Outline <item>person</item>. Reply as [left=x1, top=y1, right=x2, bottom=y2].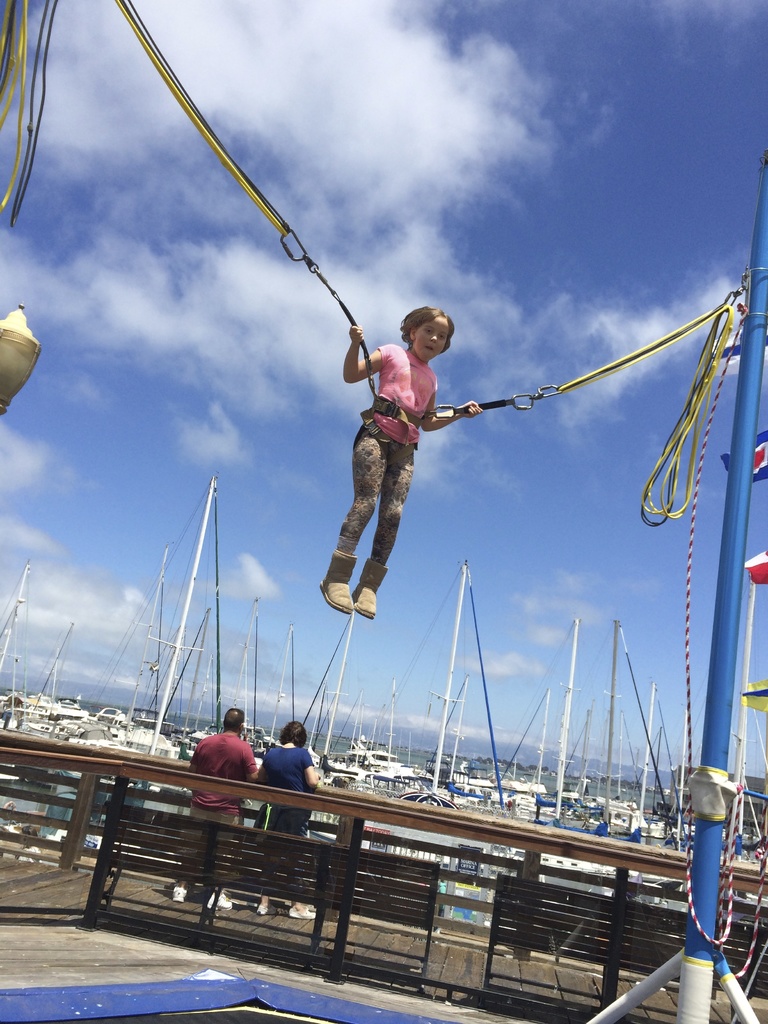
[left=259, top=719, right=323, bottom=918].
